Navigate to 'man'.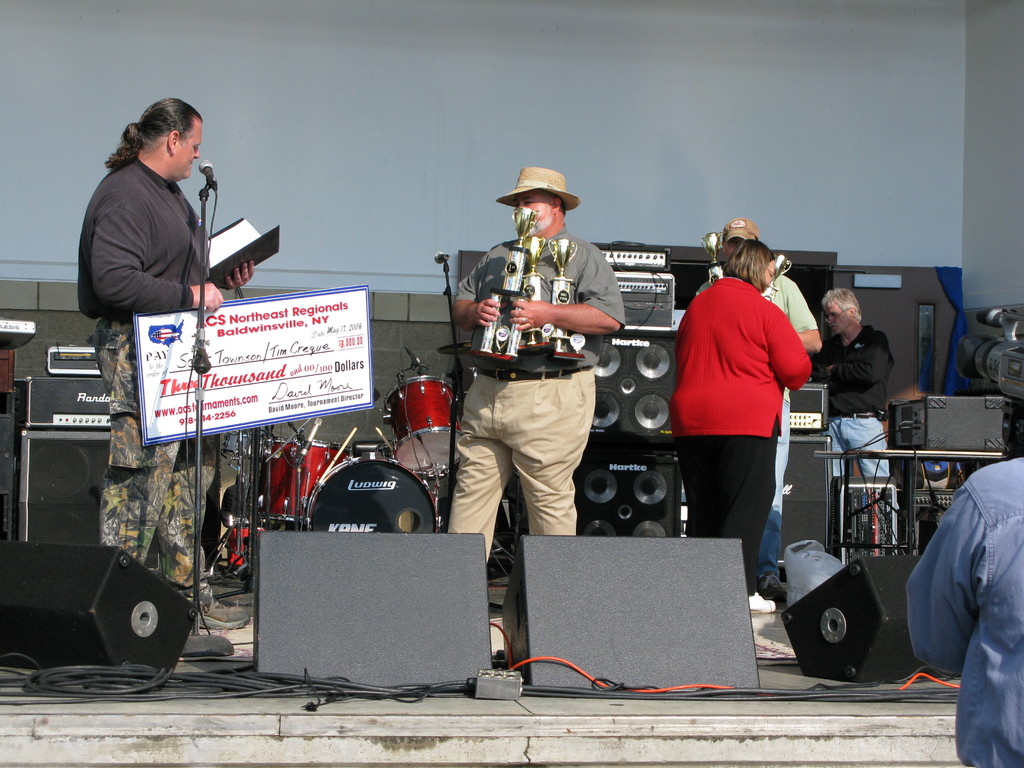
Navigation target: <region>696, 216, 824, 598</region>.
